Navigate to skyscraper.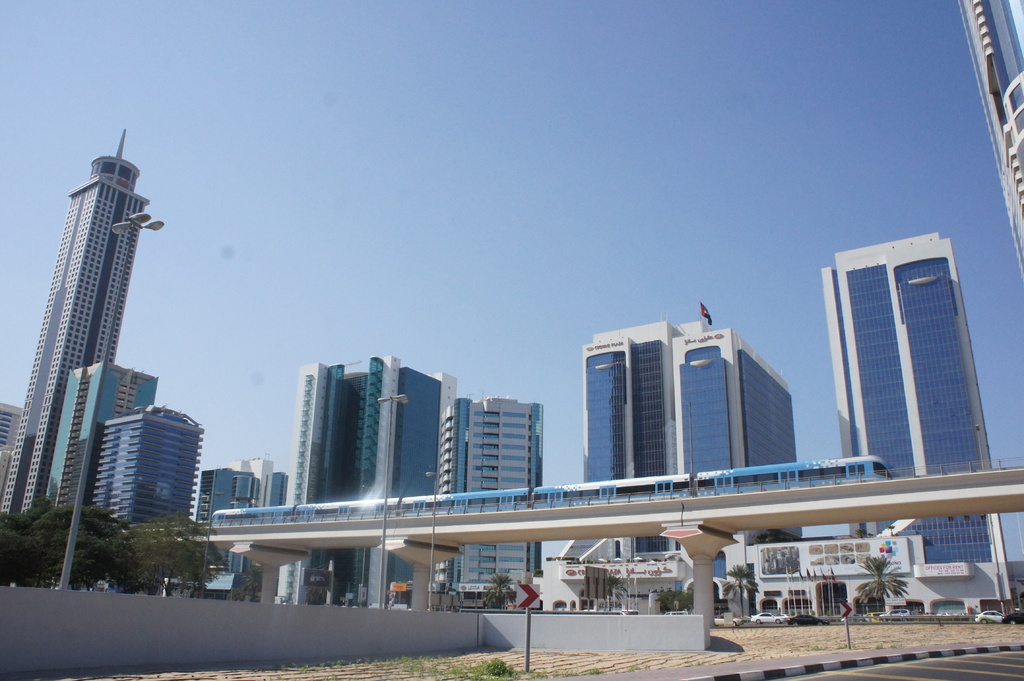
Navigation target: <bbox>451, 397, 541, 600</bbox>.
